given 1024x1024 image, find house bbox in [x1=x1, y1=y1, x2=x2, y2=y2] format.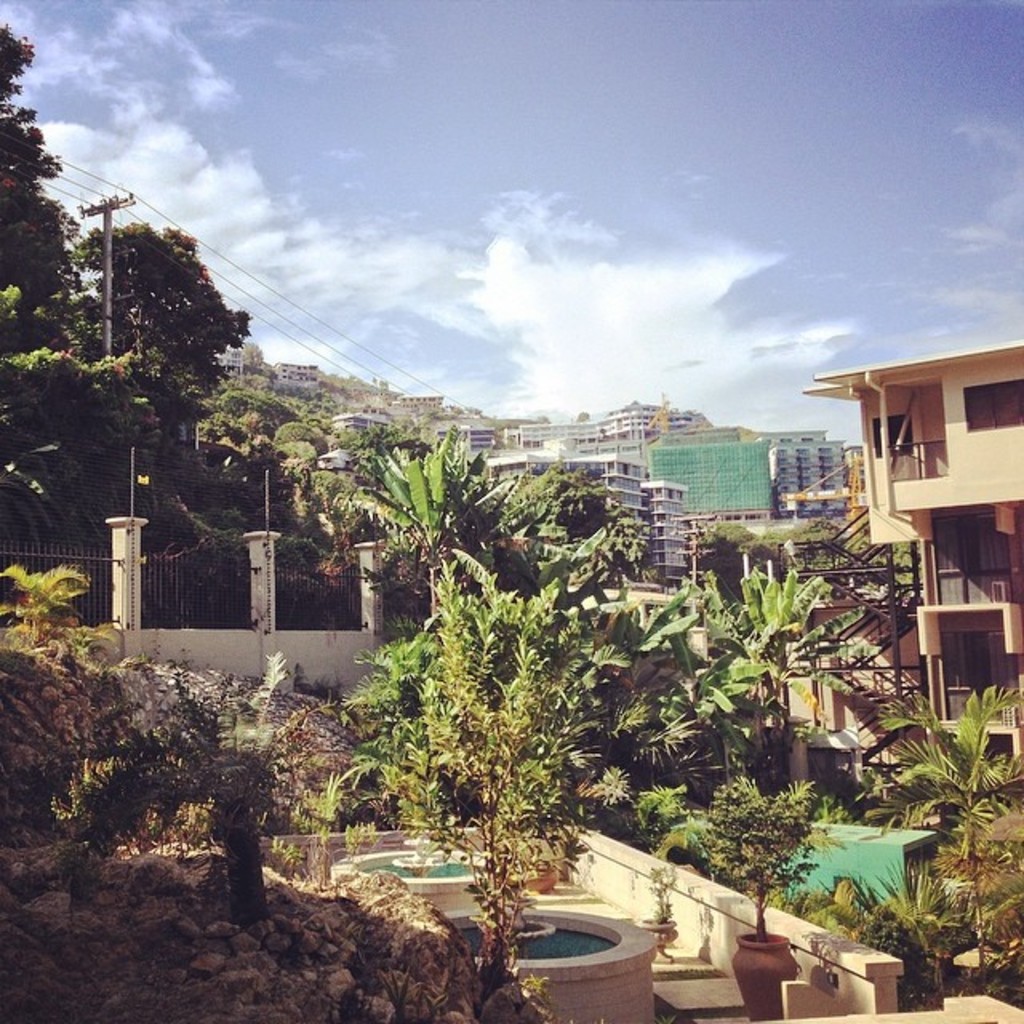
[x1=272, y1=368, x2=315, y2=381].
